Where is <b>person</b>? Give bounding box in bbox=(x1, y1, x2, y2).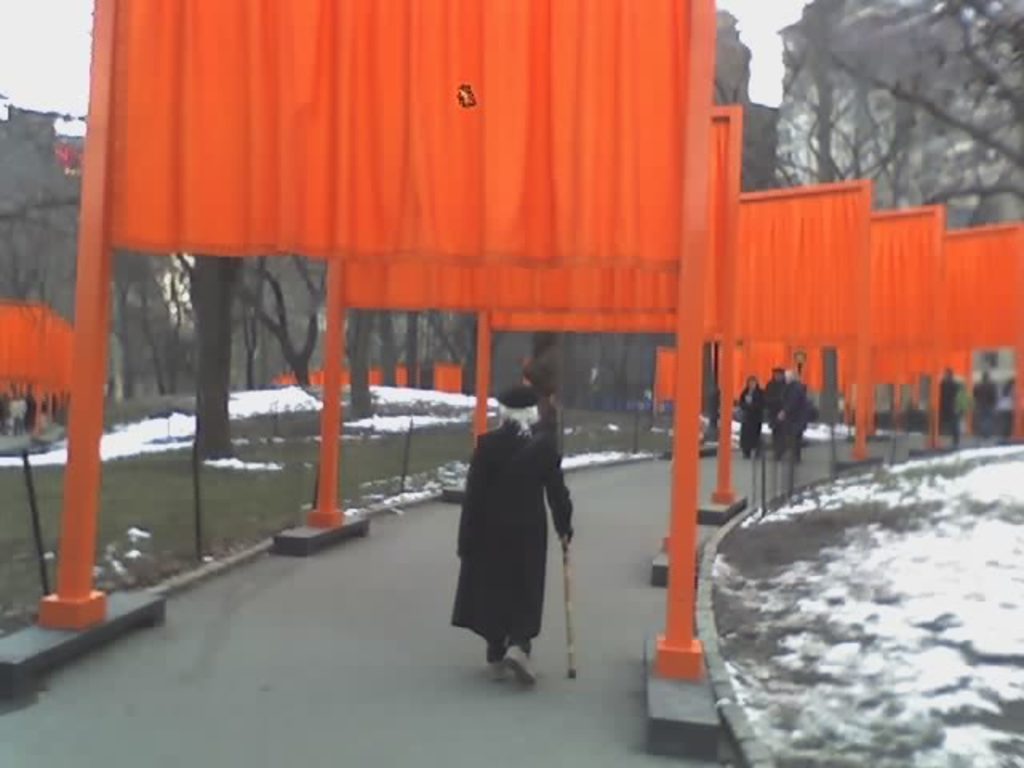
bbox=(450, 384, 576, 680).
